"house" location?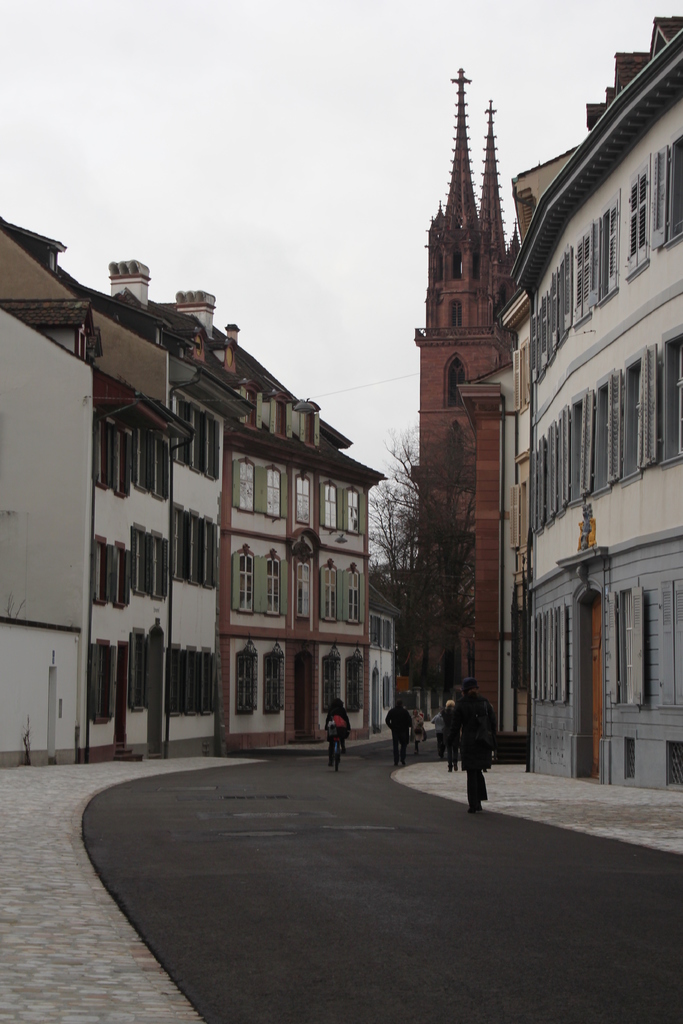
<region>475, 31, 682, 833</region>
